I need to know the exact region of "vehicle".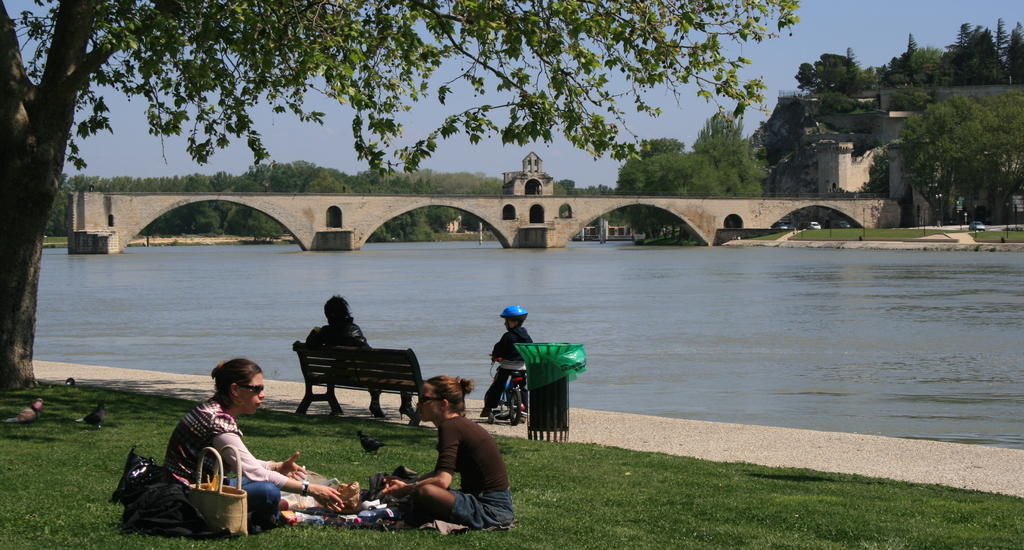
Region: bbox=(493, 374, 528, 424).
